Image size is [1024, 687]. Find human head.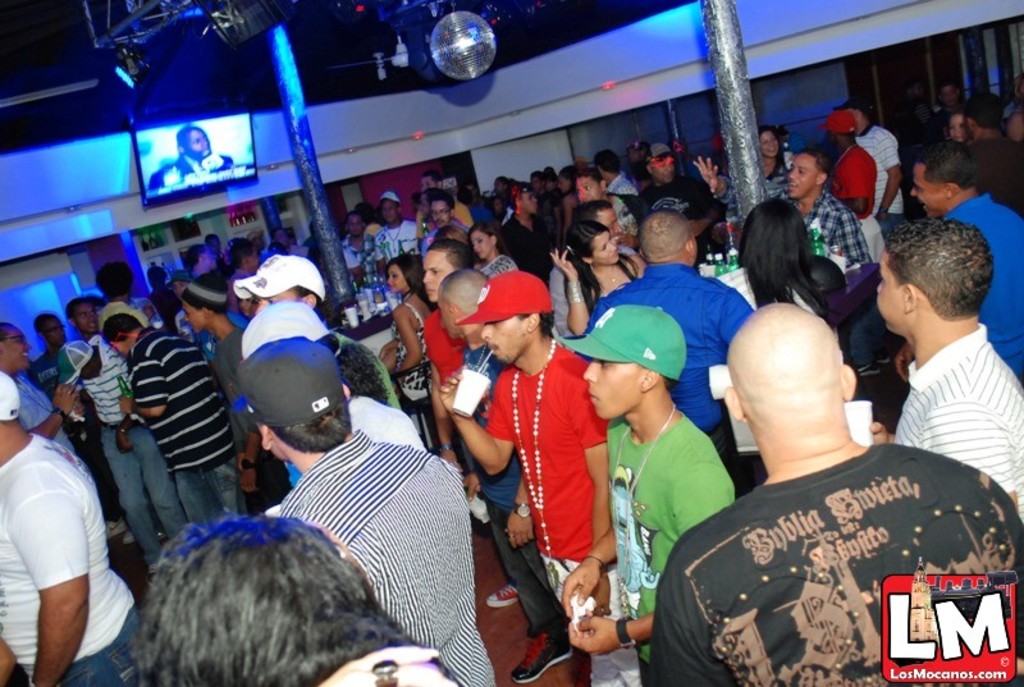
box=[174, 122, 211, 159].
